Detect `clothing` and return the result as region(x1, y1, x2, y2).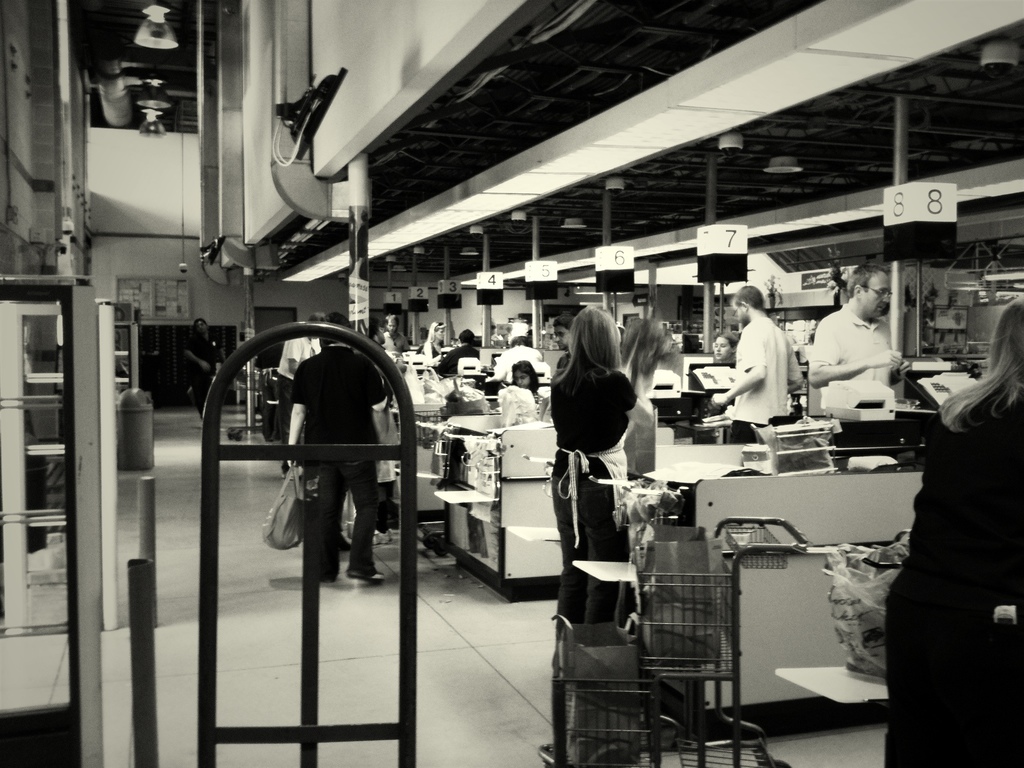
region(737, 312, 790, 450).
